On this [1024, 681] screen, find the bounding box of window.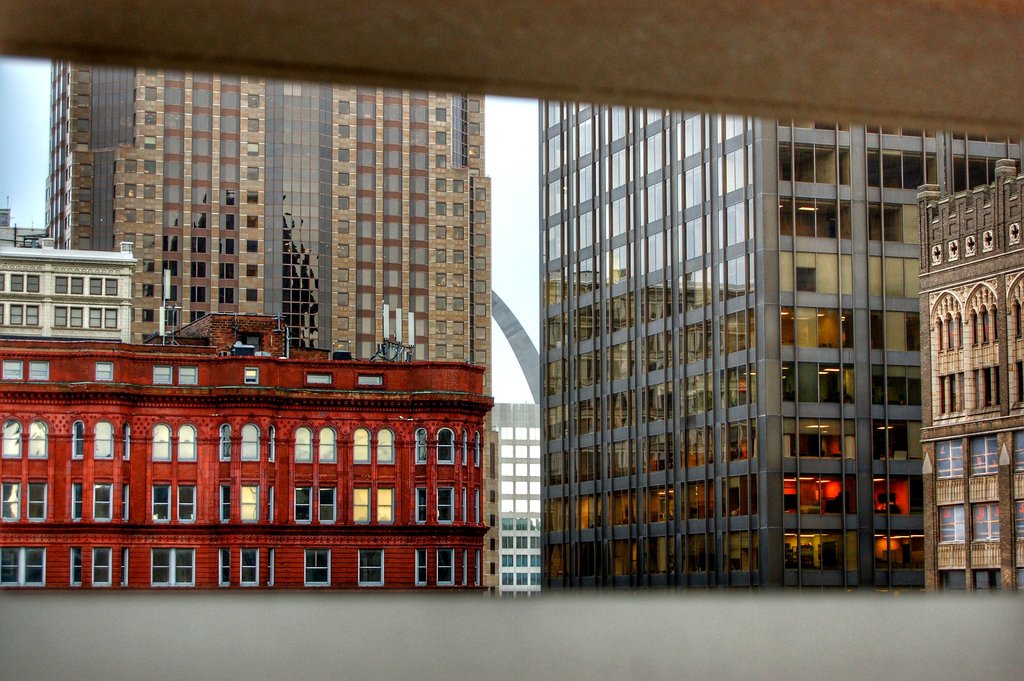
Bounding box: 10:303:22:324.
